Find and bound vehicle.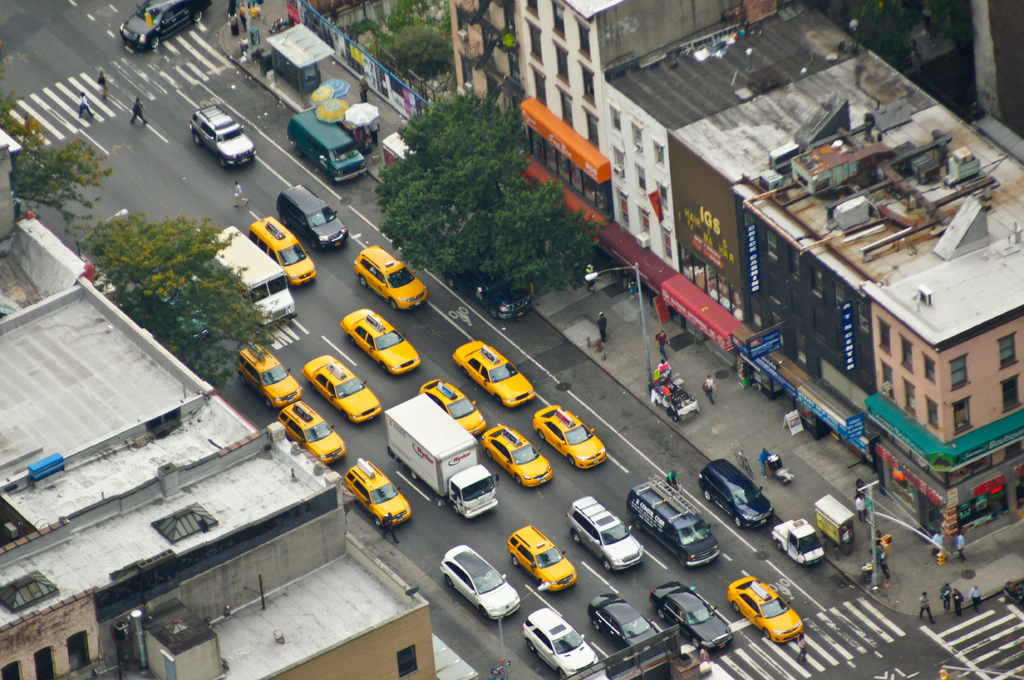
Bound: <bbox>278, 399, 349, 457</bbox>.
